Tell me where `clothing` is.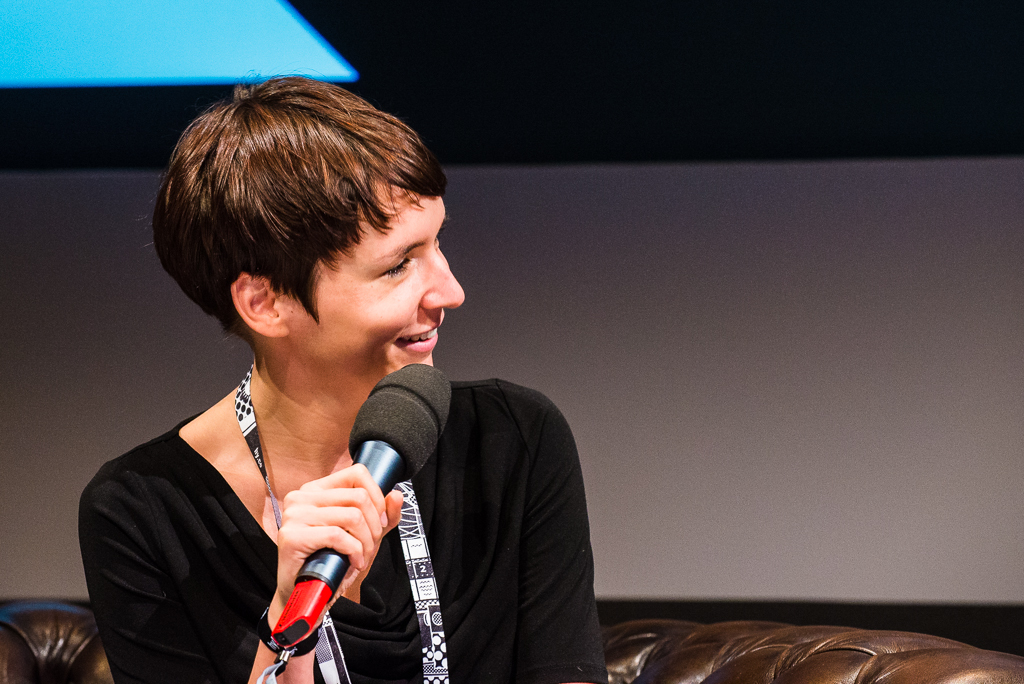
`clothing` is at detection(132, 316, 572, 683).
